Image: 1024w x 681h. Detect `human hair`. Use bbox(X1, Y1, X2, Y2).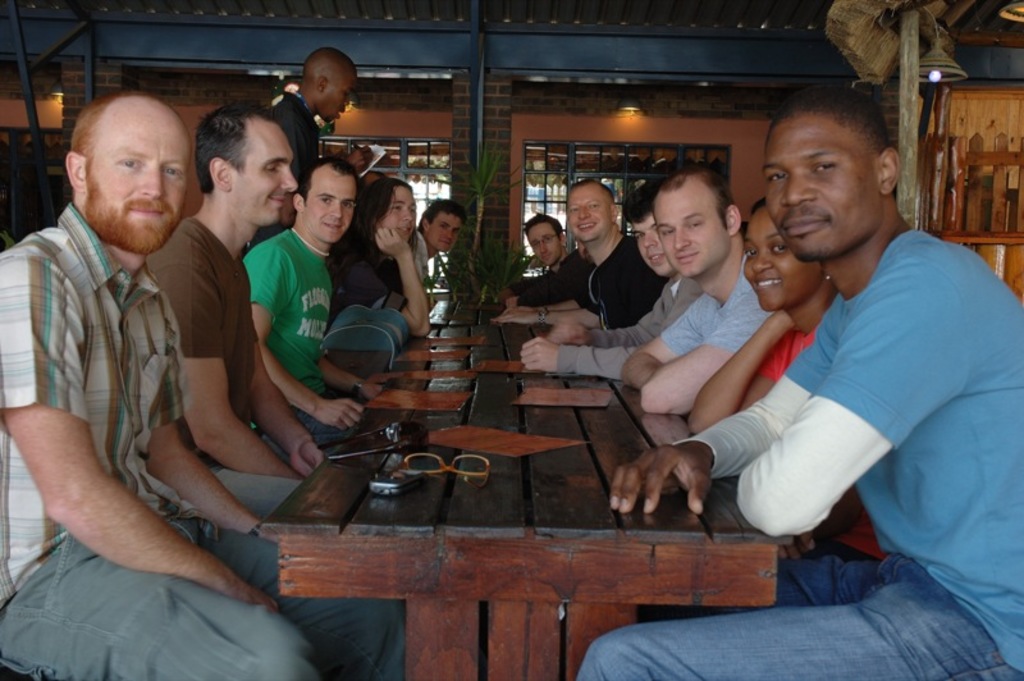
bbox(64, 93, 182, 175).
